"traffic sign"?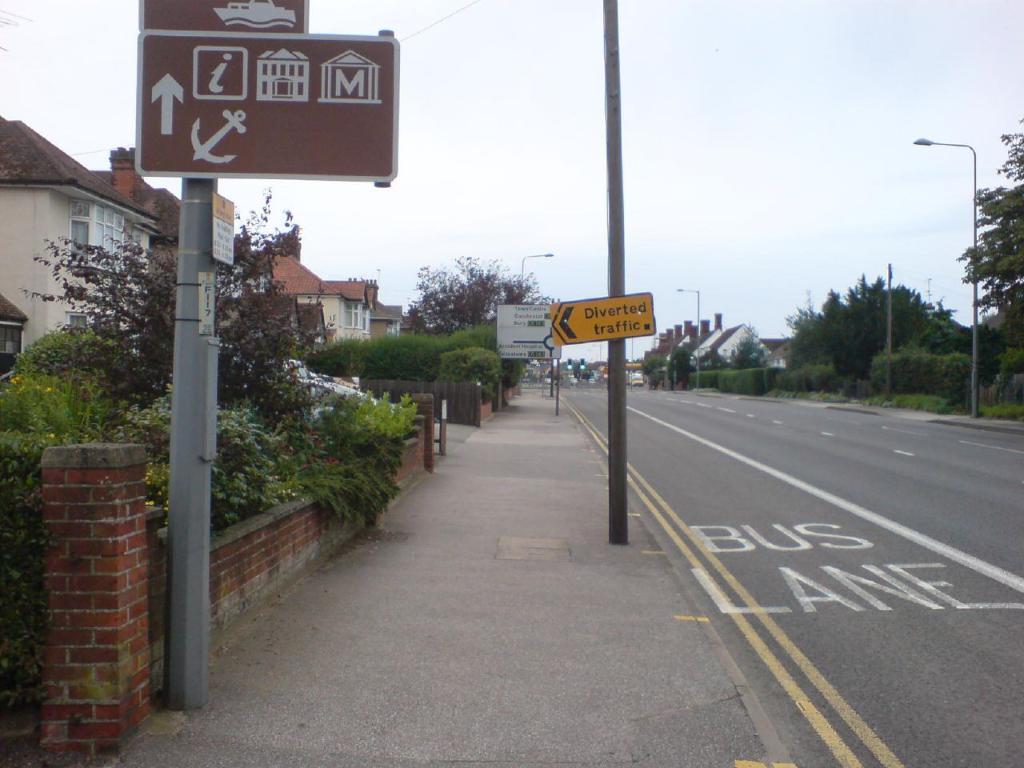
l=543, t=288, r=655, b=350
